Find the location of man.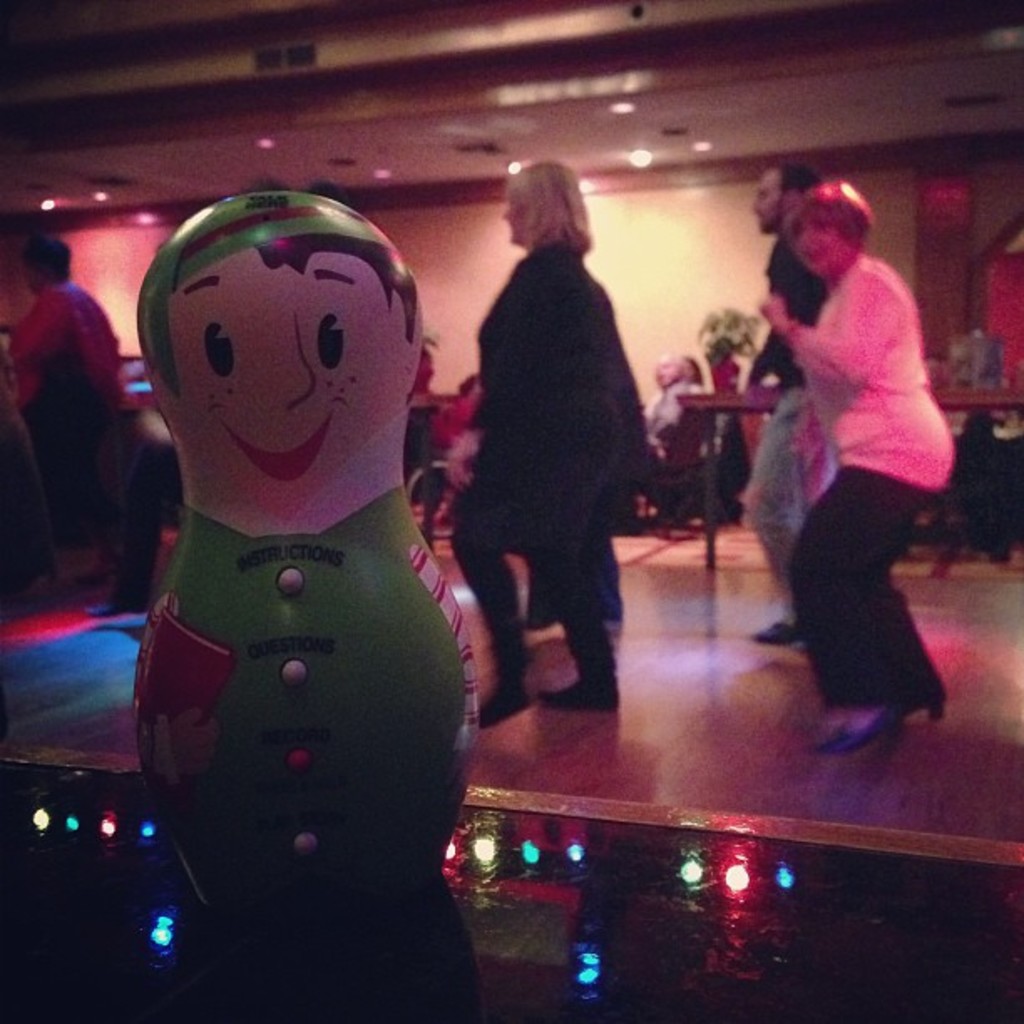
Location: box=[134, 191, 484, 914].
